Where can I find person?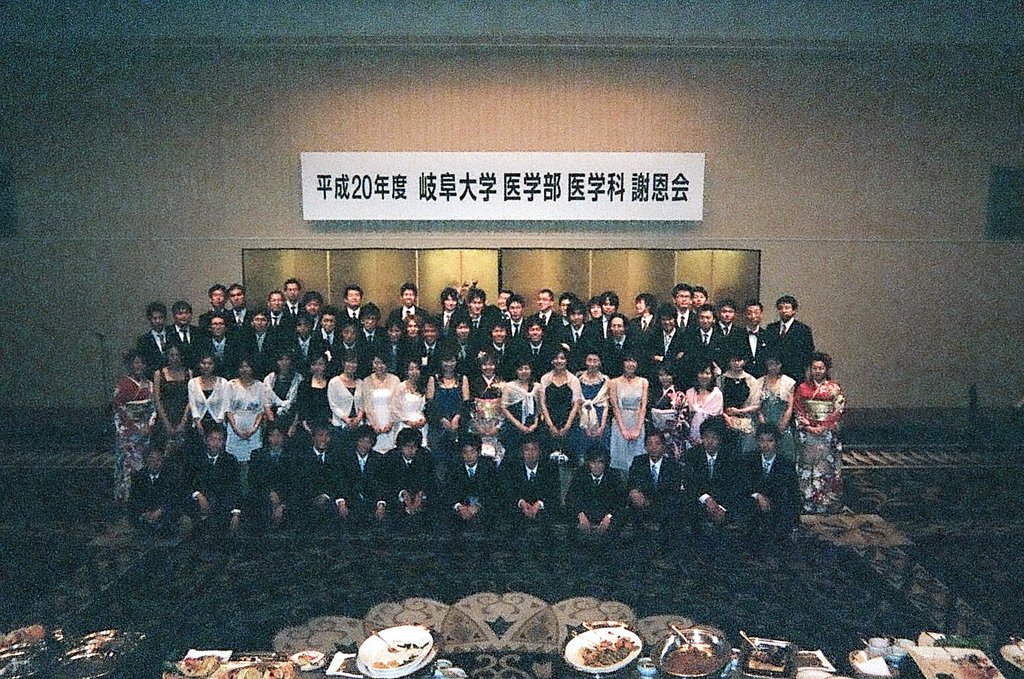
You can find it at (left=250, top=424, right=308, bottom=532).
